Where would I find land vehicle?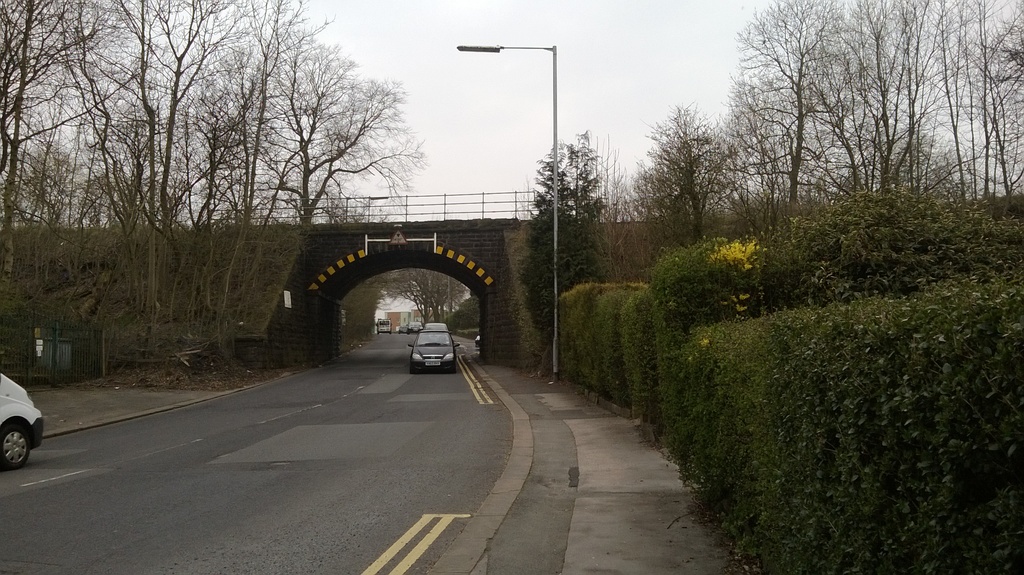
At x1=409, y1=330, x2=459, y2=370.
